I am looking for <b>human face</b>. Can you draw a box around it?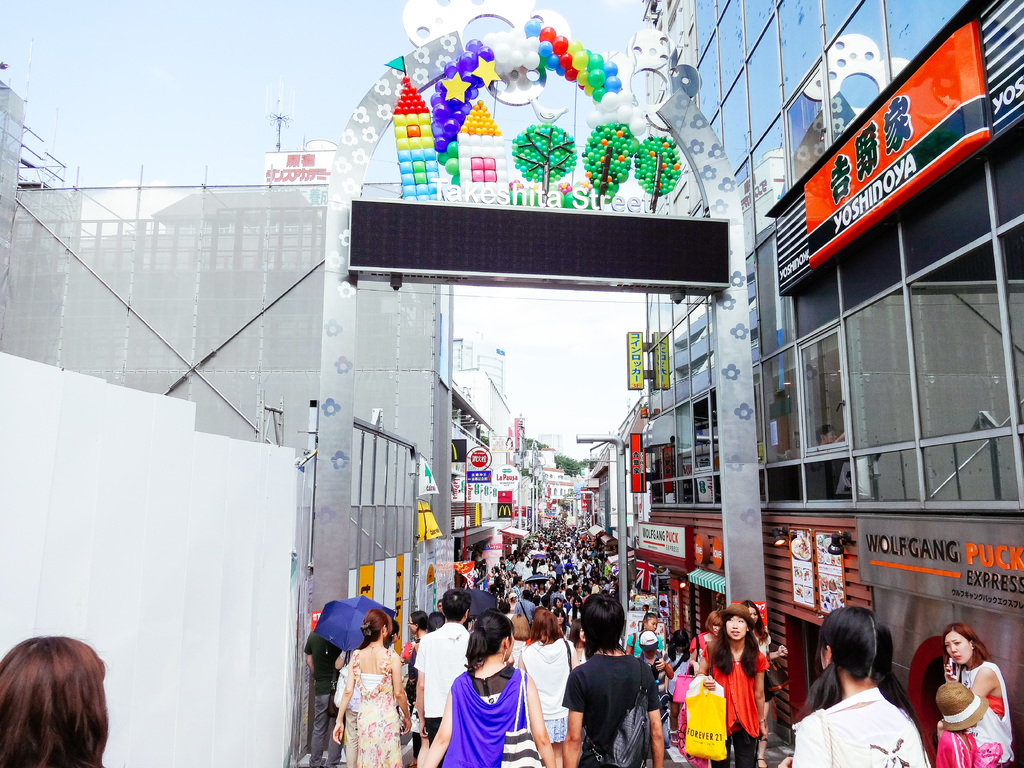
Sure, the bounding box is <region>945, 632, 972, 664</region>.
